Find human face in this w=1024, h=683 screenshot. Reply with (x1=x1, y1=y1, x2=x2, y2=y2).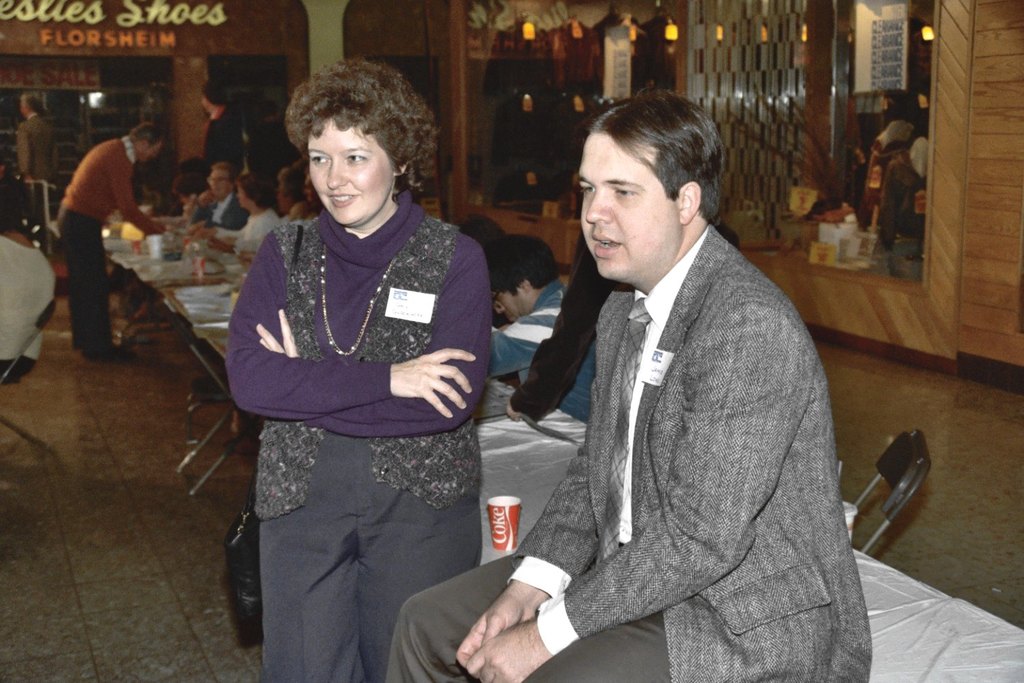
(x1=308, y1=119, x2=395, y2=225).
